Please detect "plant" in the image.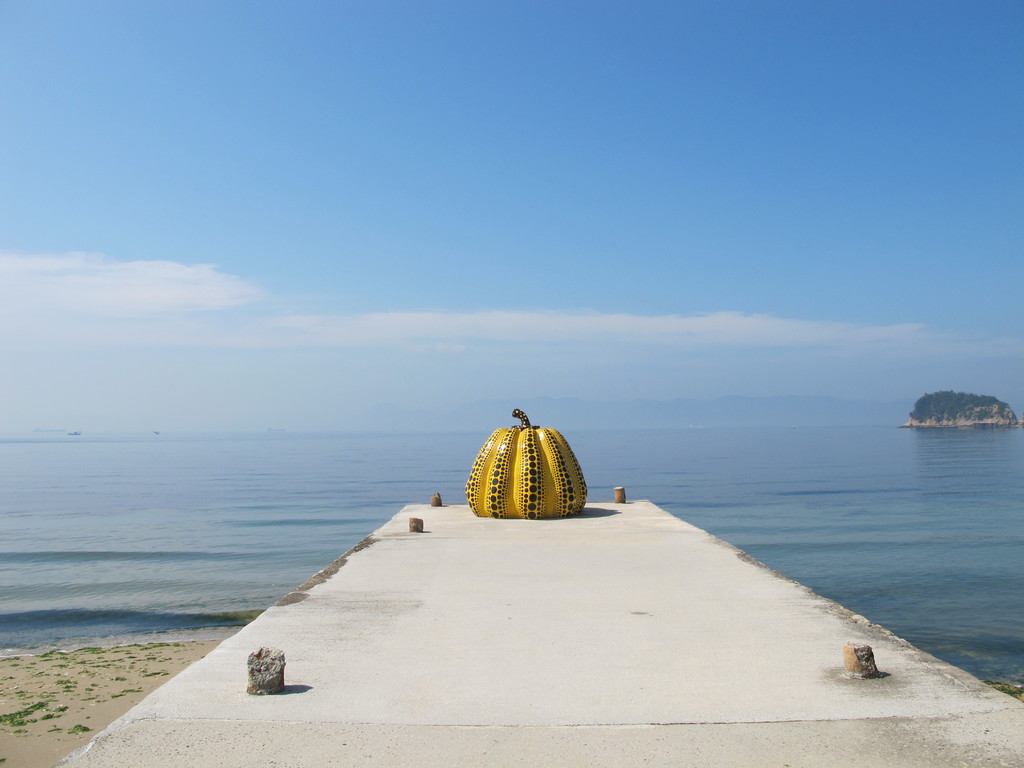
(63, 724, 91, 737).
